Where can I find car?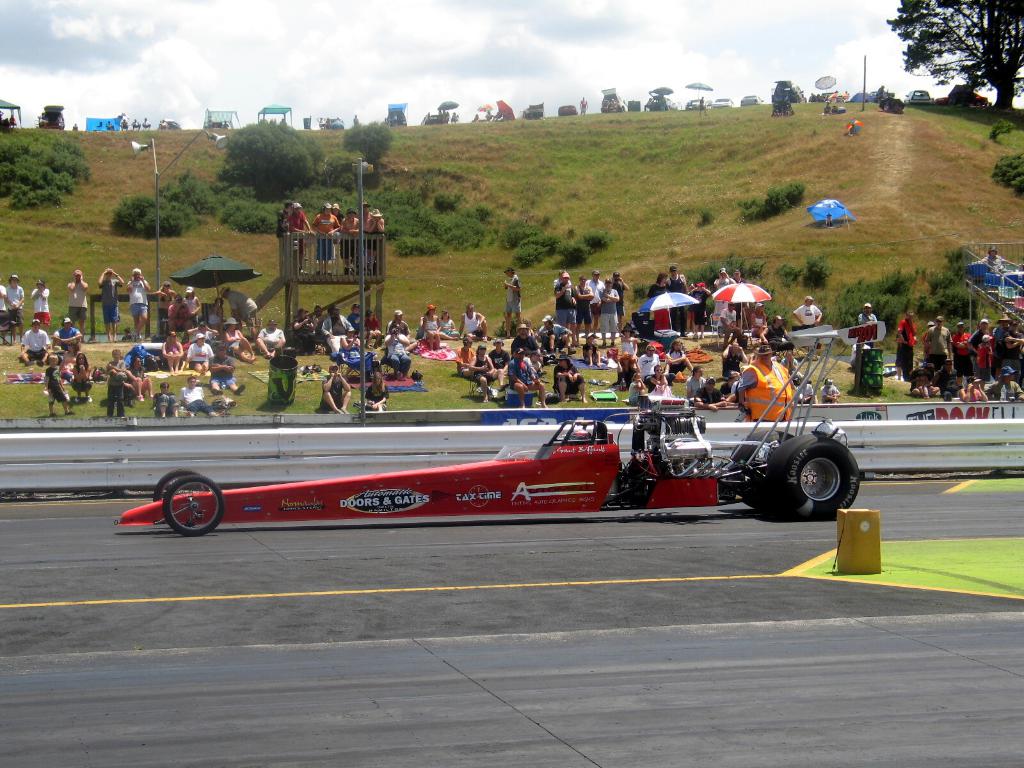
You can find it at l=210, t=122, r=223, b=128.
